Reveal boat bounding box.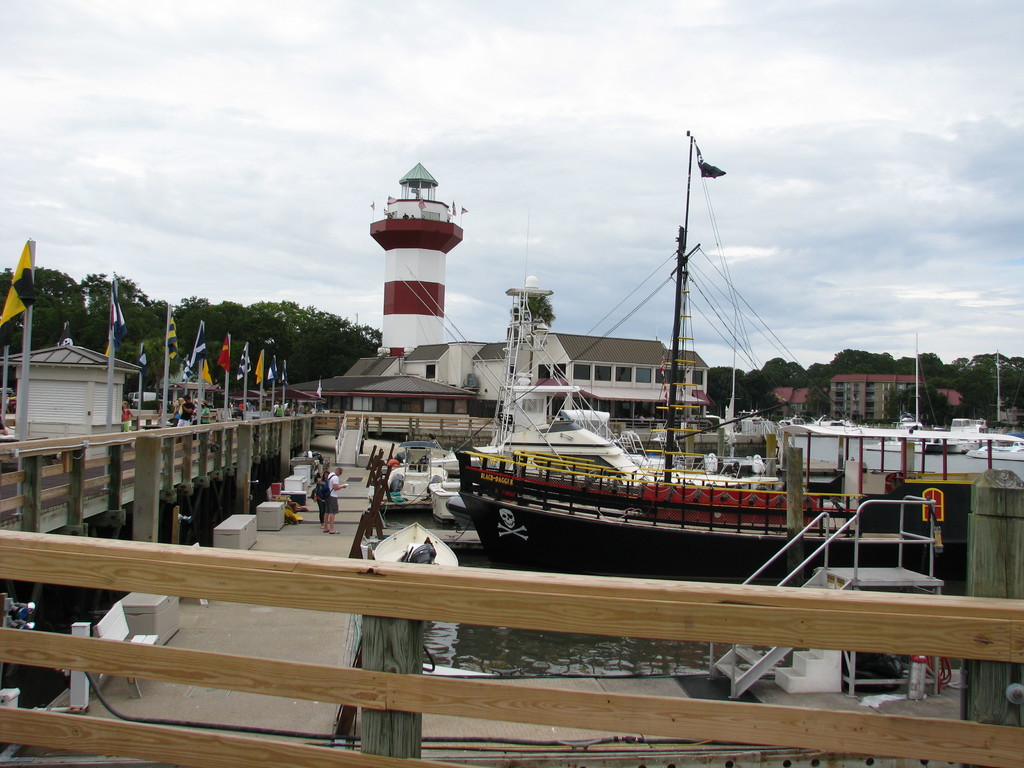
Revealed: region(451, 127, 1023, 579).
